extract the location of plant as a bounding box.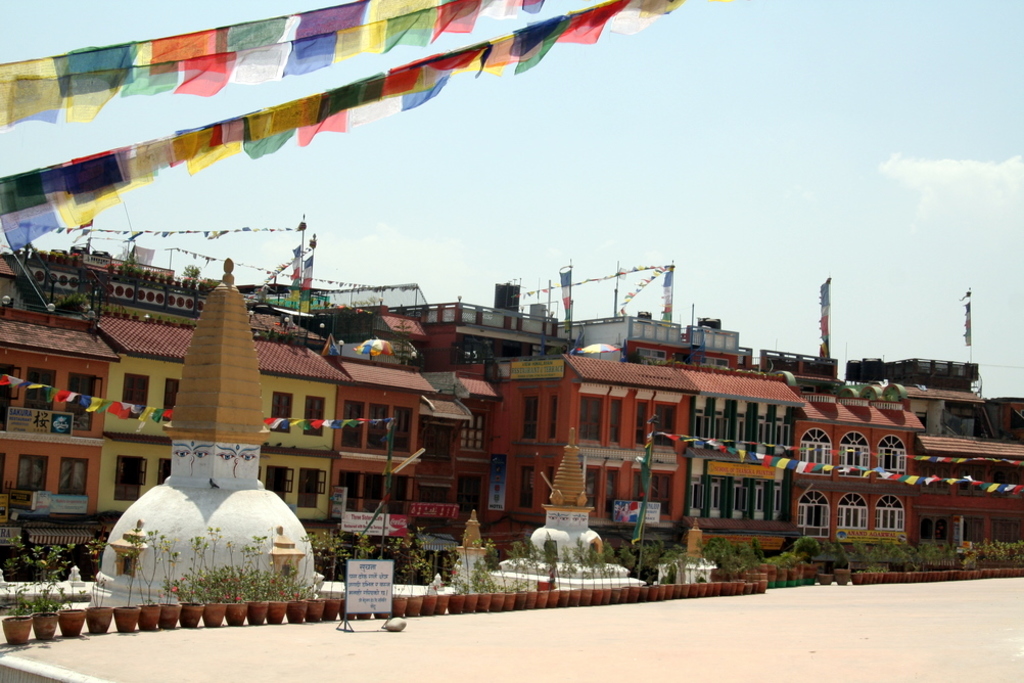
131/533/153/611.
